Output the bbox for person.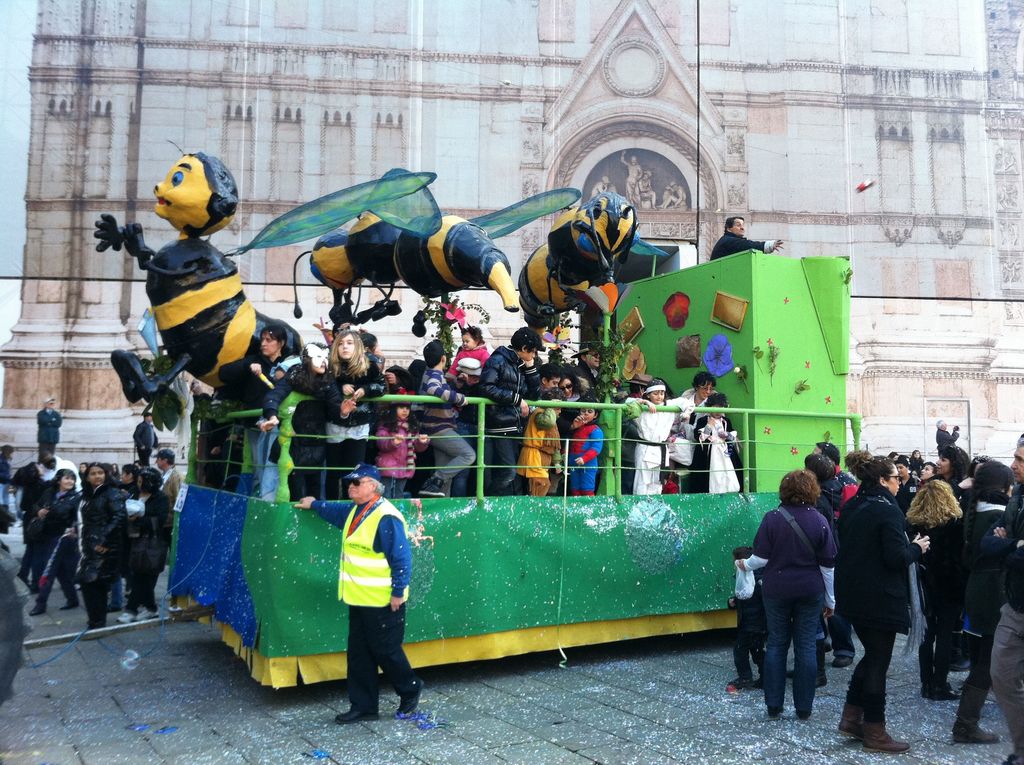
left=132, top=410, right=159, bottom=460.
